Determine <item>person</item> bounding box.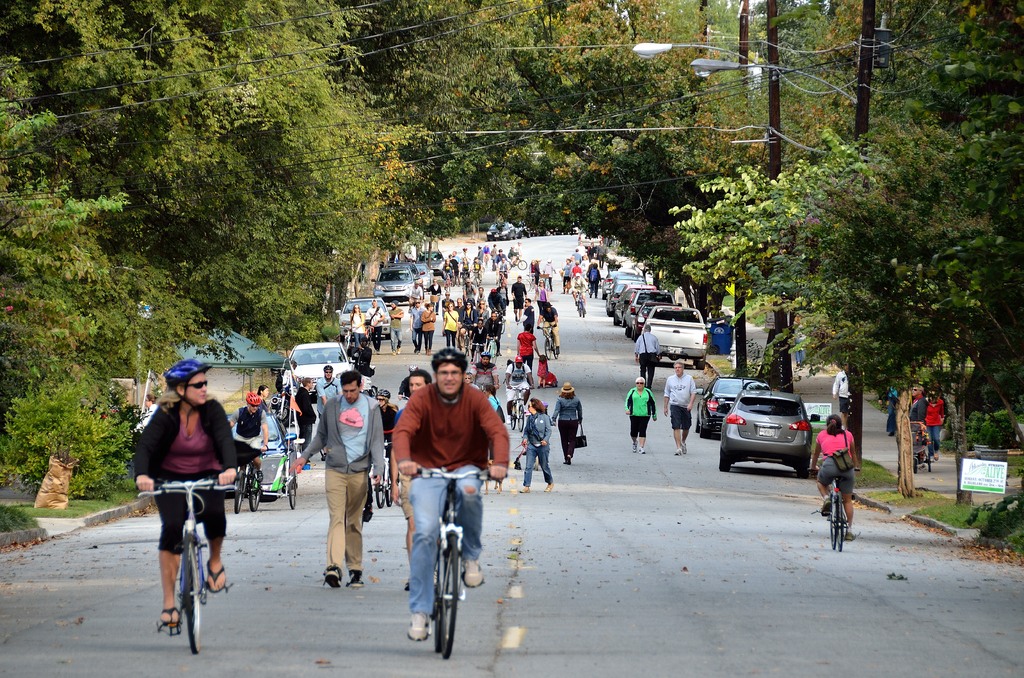
Determined: bbox(390, 367, 433, 596).
